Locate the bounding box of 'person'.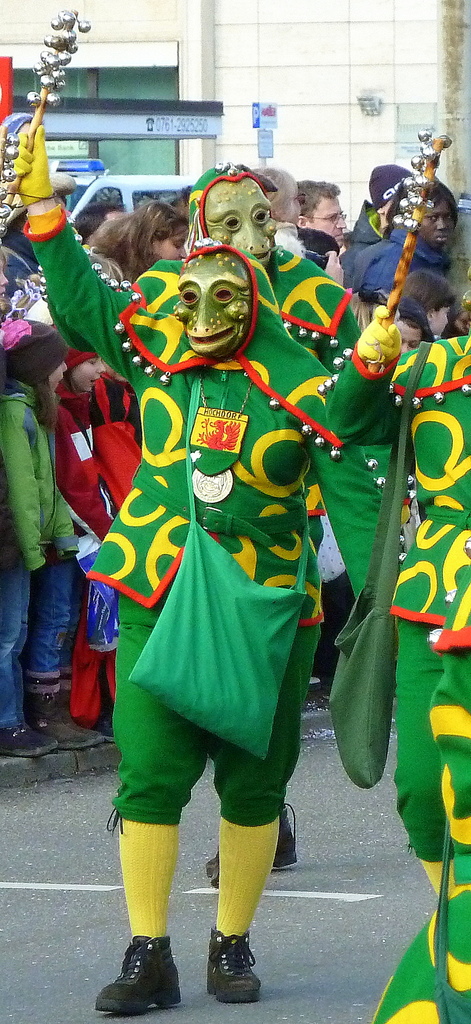
Bounding box: [31,121,413,1023].
